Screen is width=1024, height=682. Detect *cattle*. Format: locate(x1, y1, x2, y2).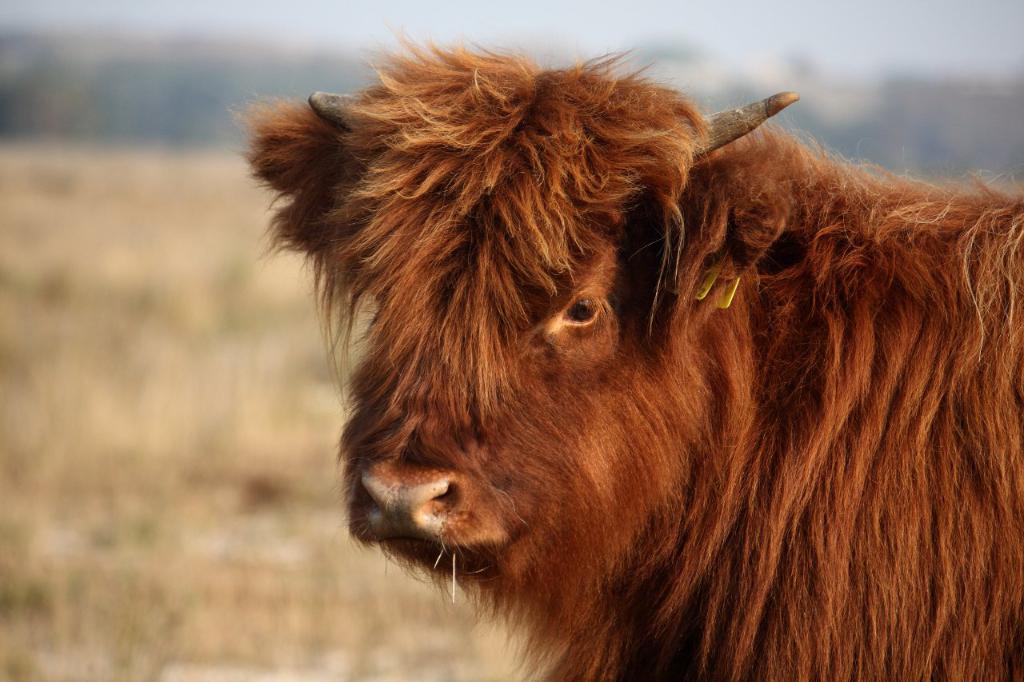
locate(218, 0, 1023, 681).
